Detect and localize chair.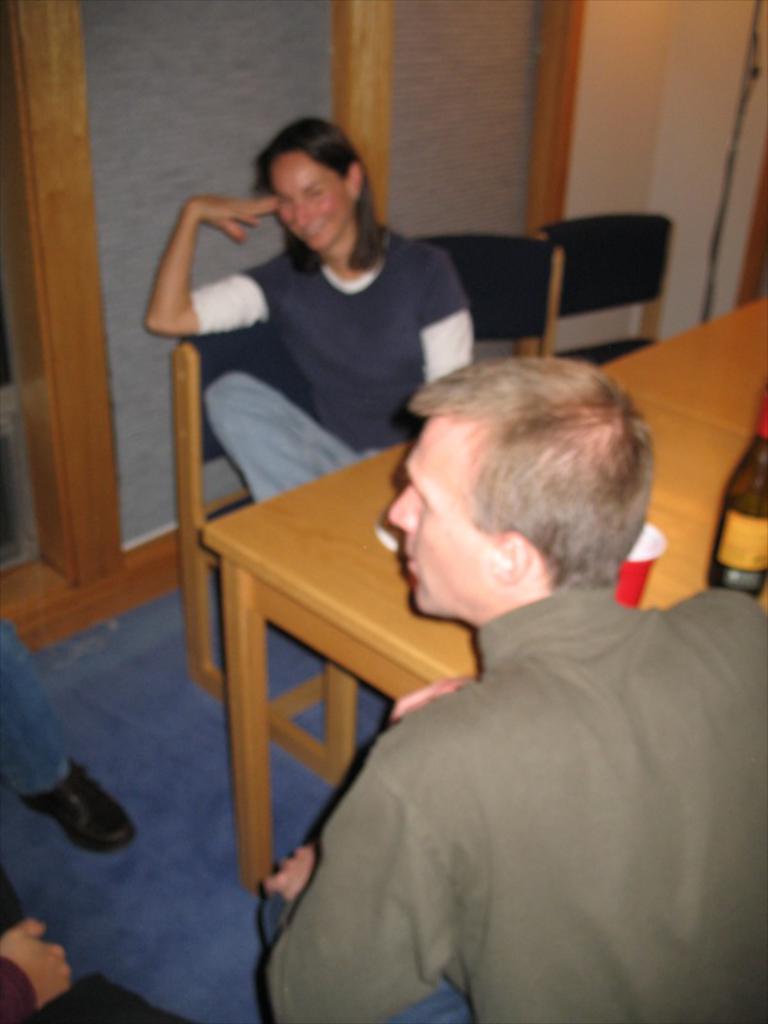
Localized at bbox(509, 211, 705, 352).
